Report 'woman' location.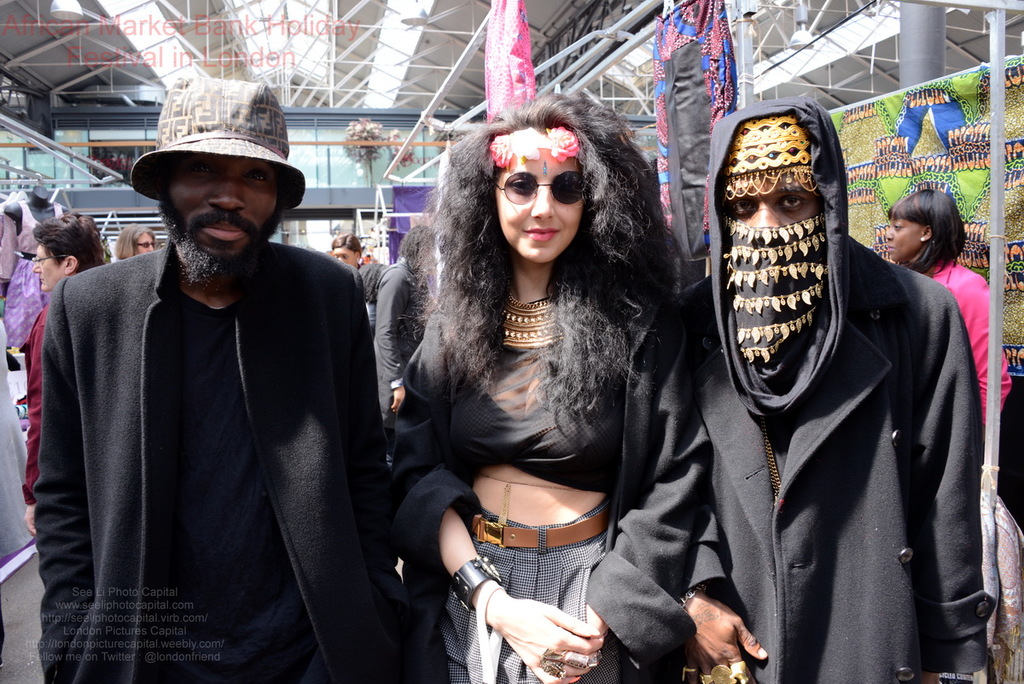
Report: left=24, top=213, right=108, bottom=541.
